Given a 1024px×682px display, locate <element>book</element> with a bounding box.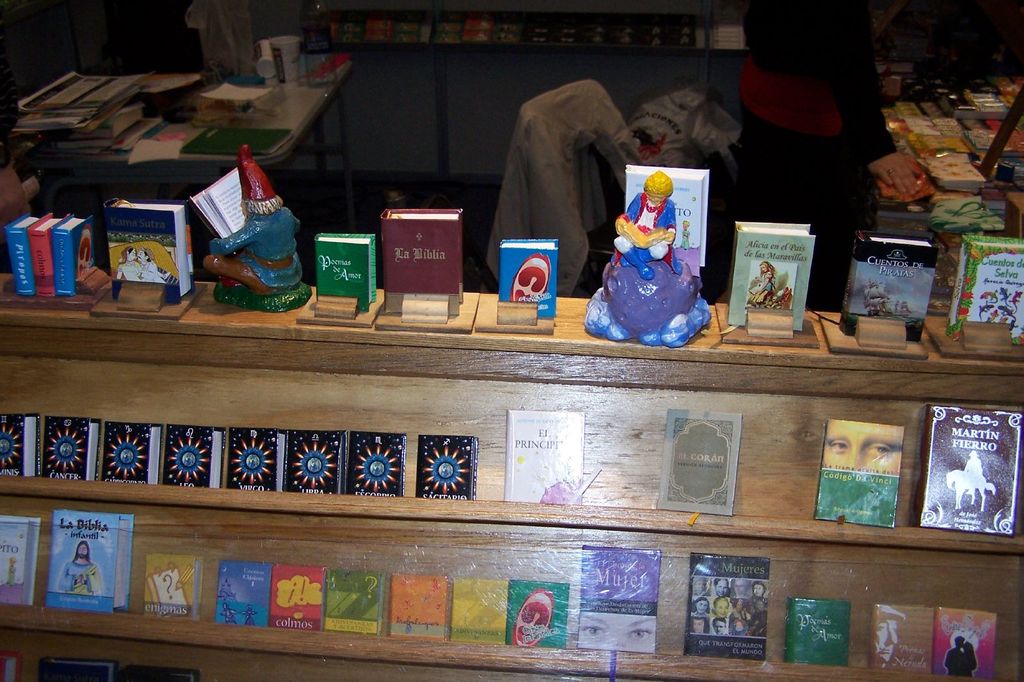
Located: 0:413:41:478.
